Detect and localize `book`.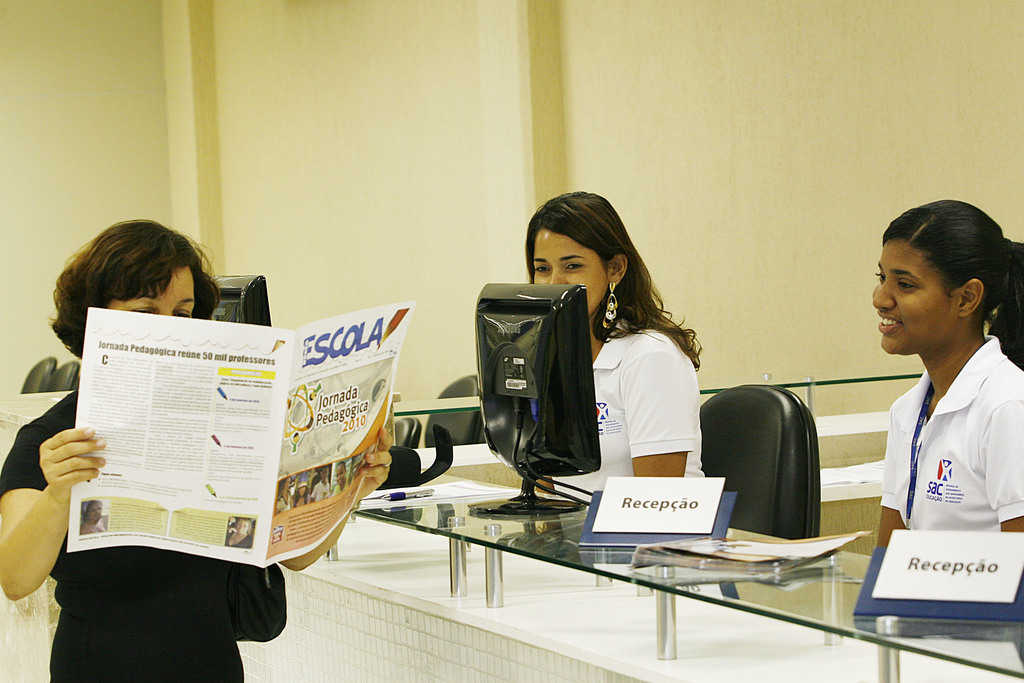
Localized at 63/304/412/556.
